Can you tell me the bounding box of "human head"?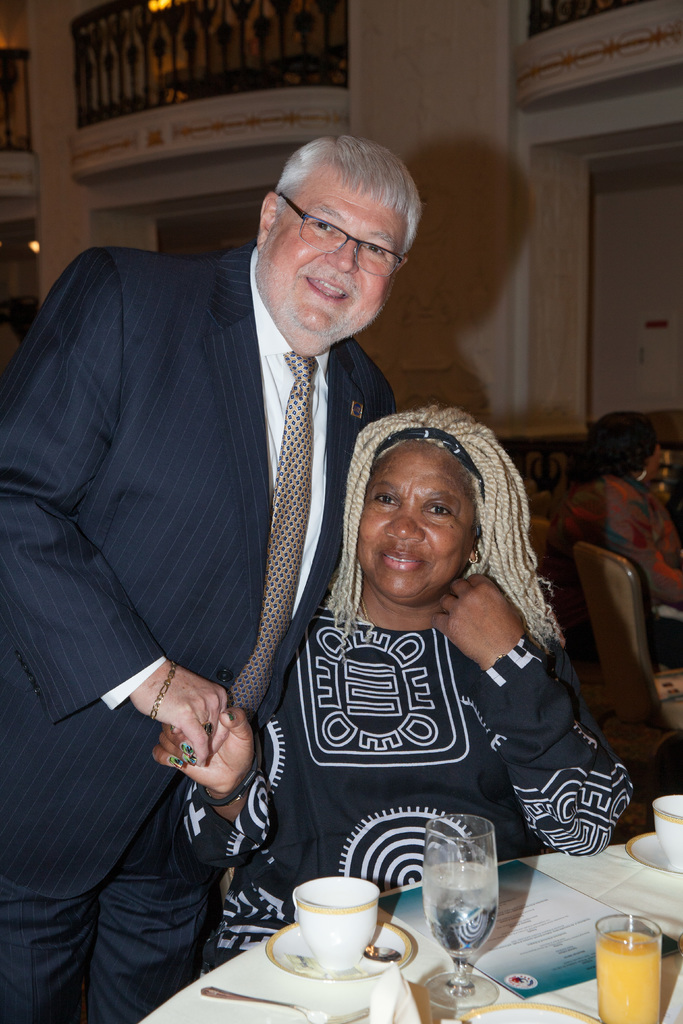
333, 413, 529, 607.
